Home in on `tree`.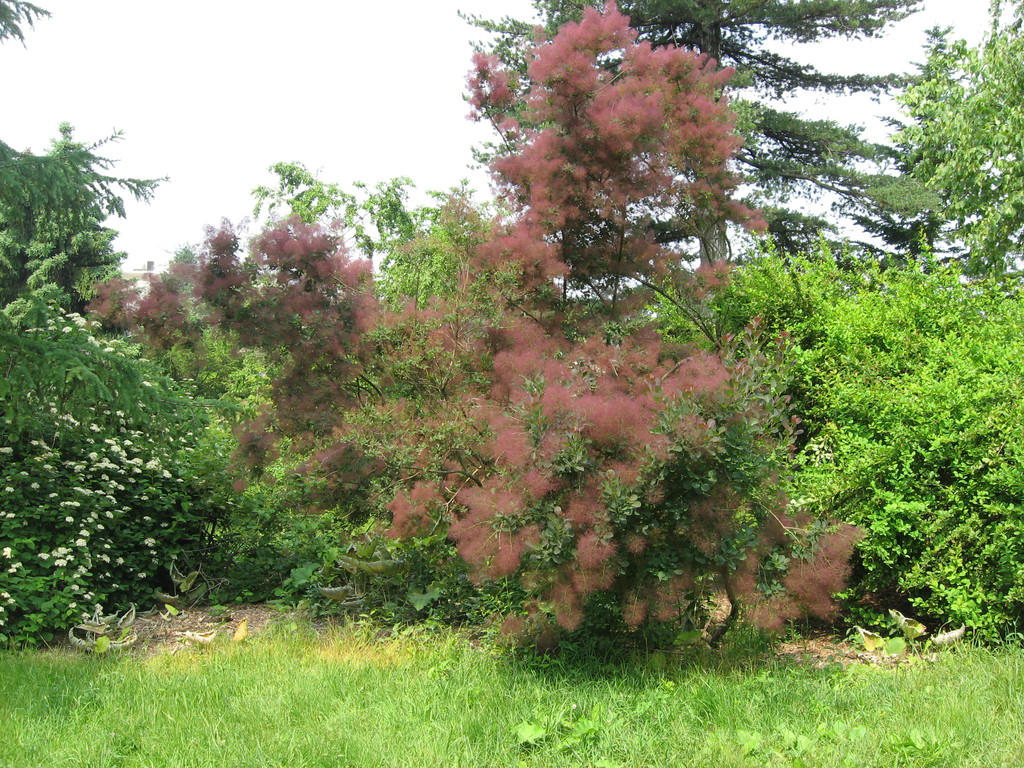
Homed in at locate(0, 0, 49, 61).
